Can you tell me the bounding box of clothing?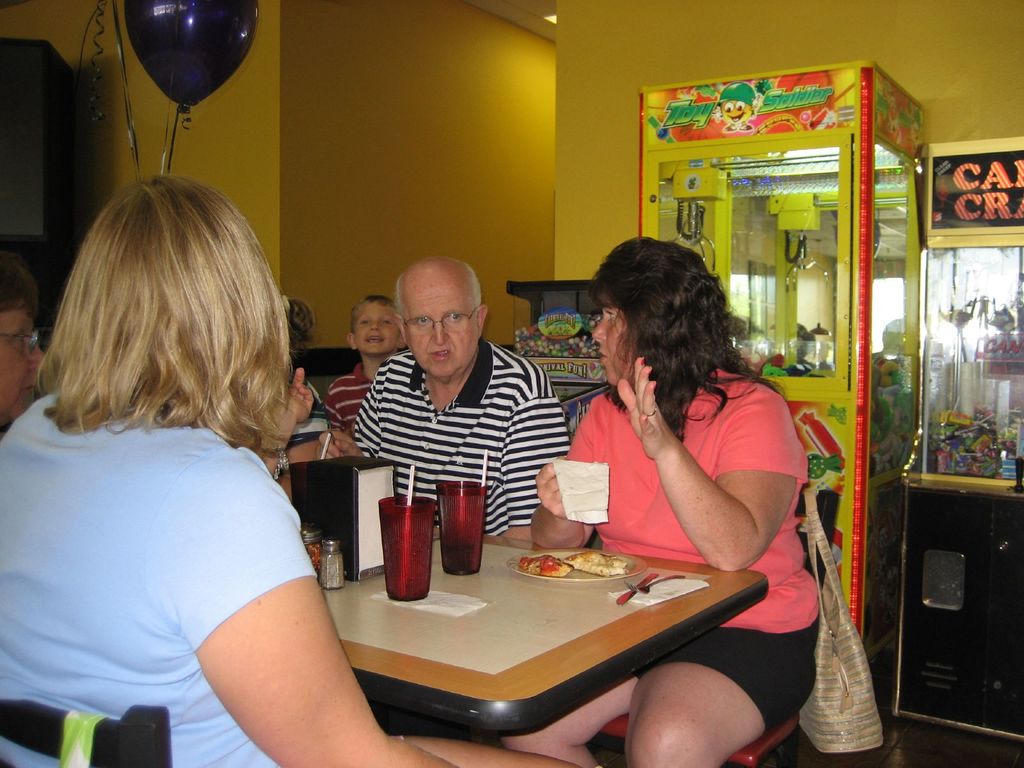
[x1=324, y1=362, x2=371, y2=433].
